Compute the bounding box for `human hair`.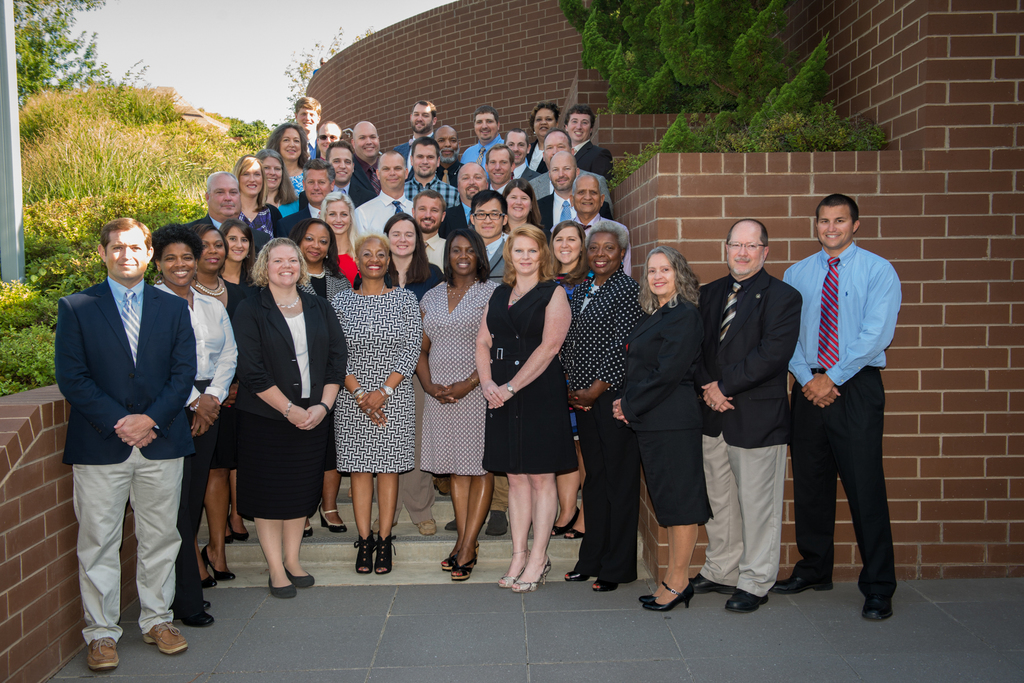
BBox(564, 104, 594, 124).
